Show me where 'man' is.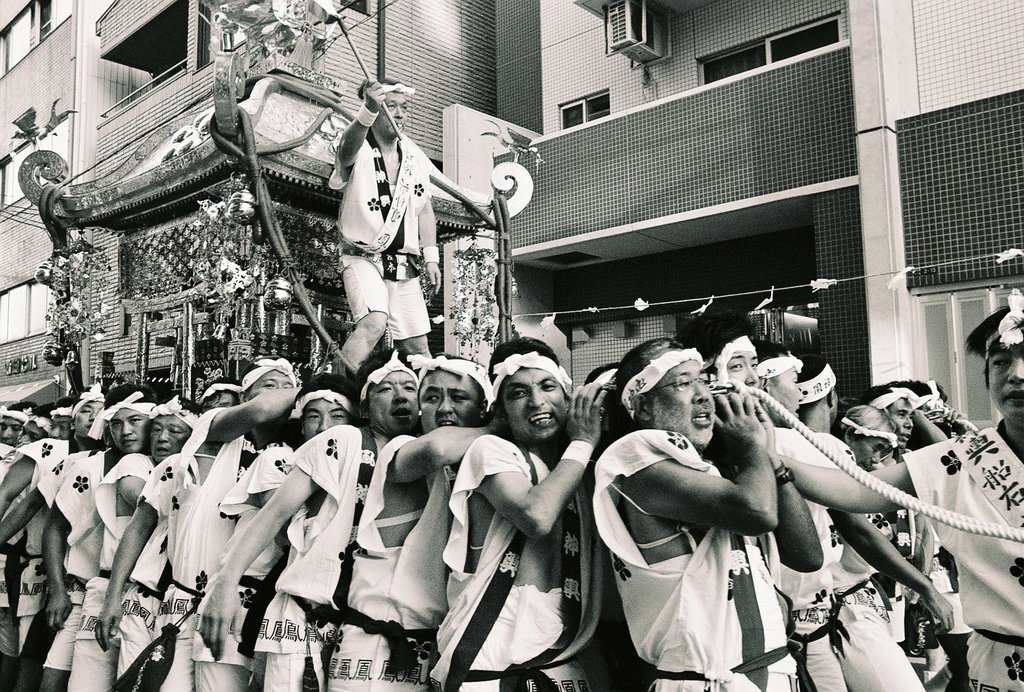
'man' is at region(0, 420, 113, 543).
